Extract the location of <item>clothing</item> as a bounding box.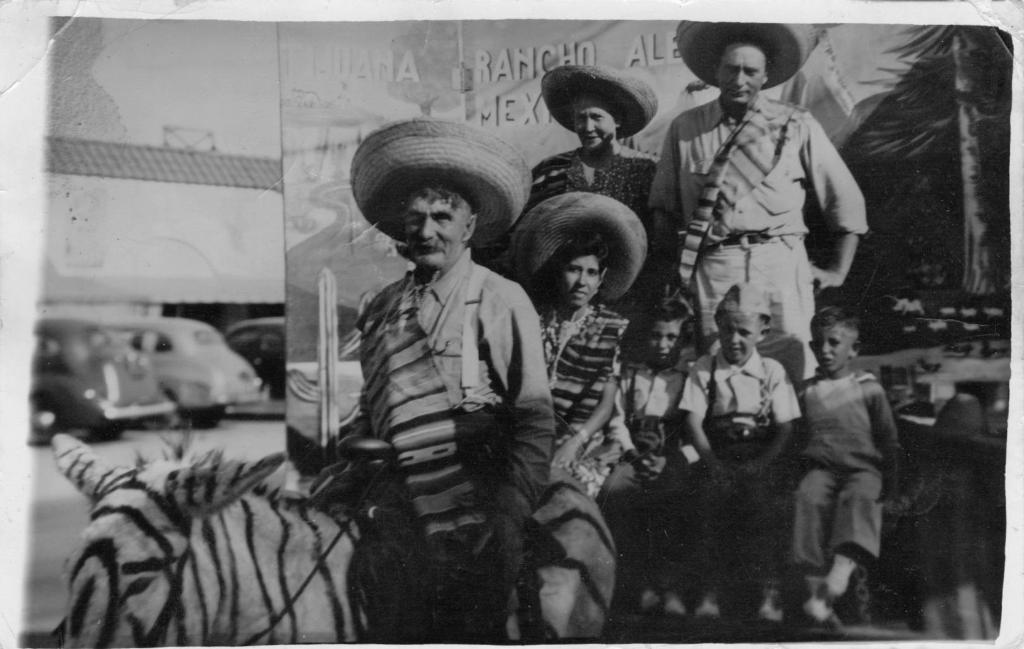
region(653, 95, 871, 385).
